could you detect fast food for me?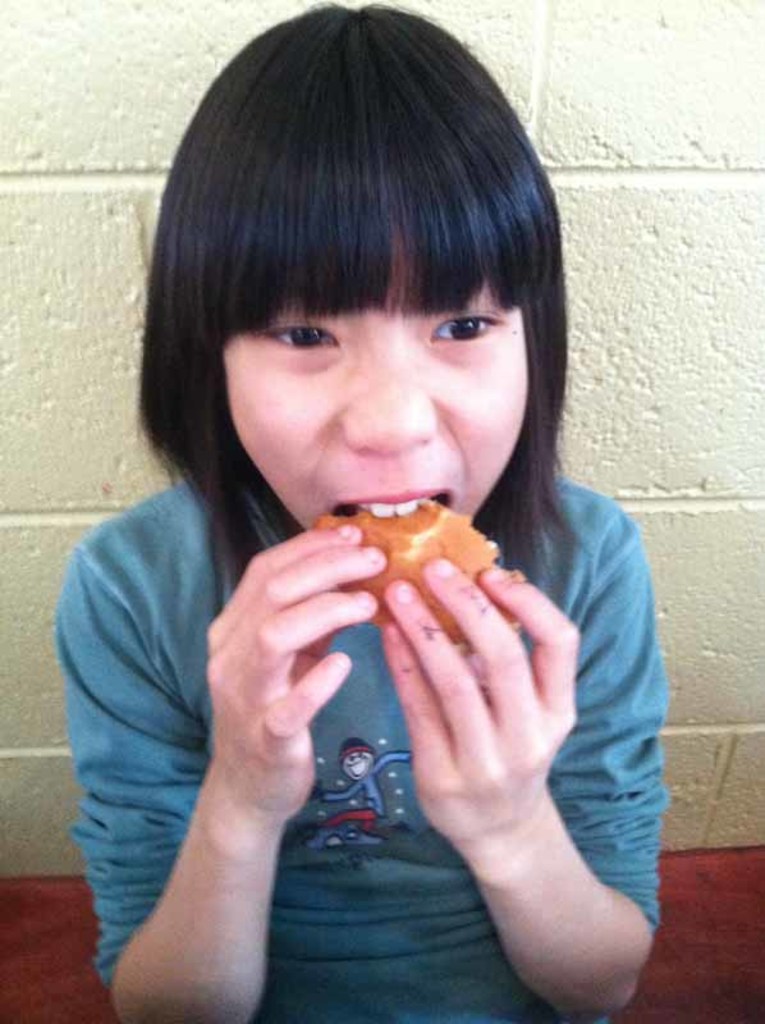
Detection result: region(242, 495, 523, 620).
